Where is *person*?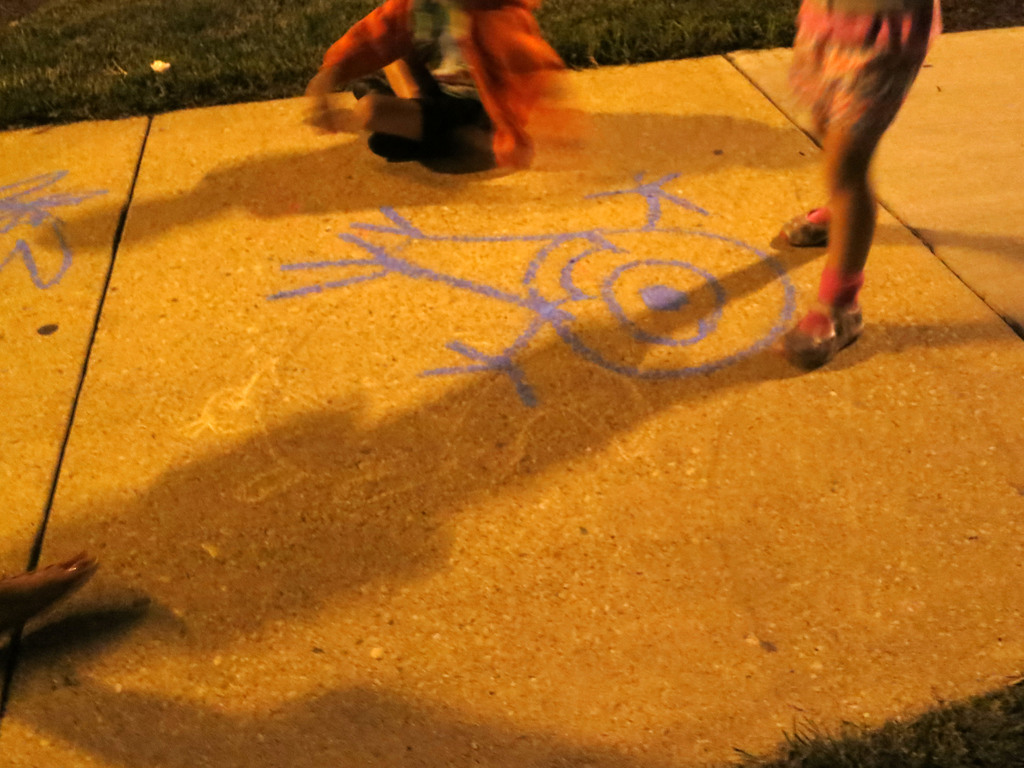
rect(297, 0, 563, 179).
